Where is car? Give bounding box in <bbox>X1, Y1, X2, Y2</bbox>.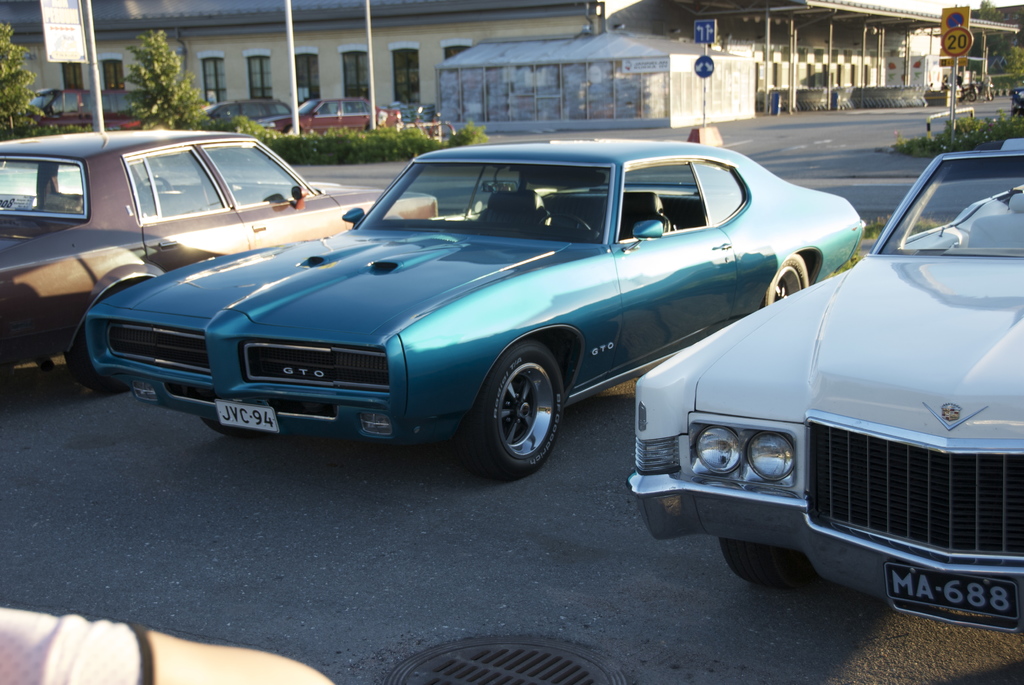
<bbox>12, 74, 80, 126</bbox>.
